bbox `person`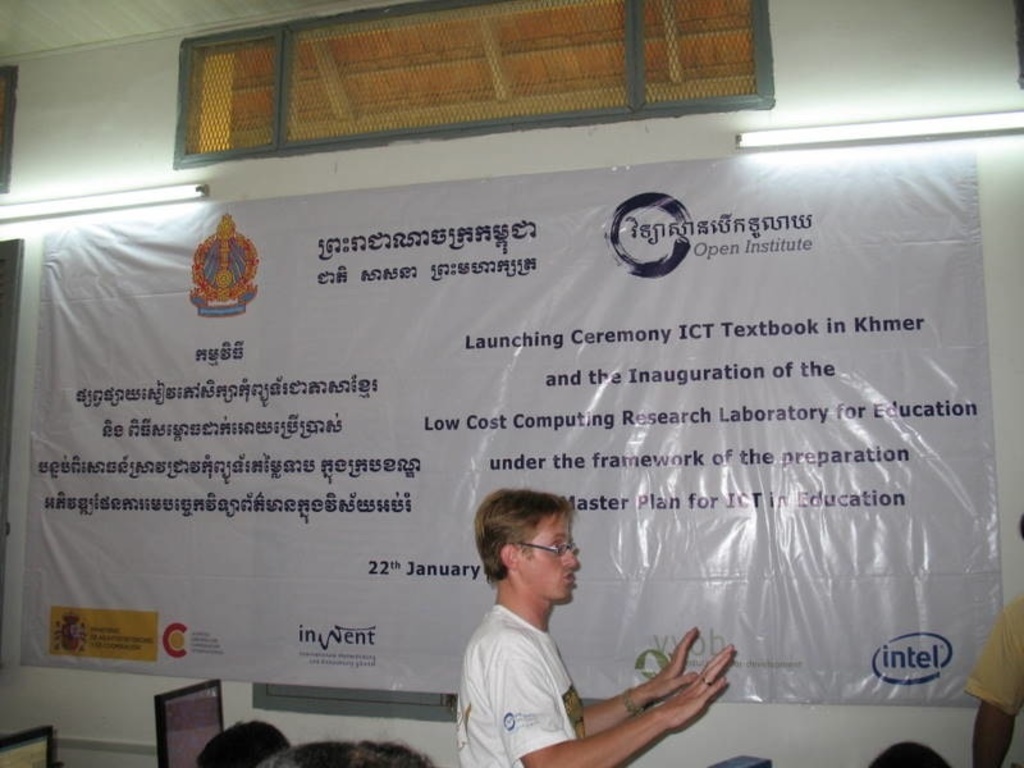
box=[436, 485, 700, 764]
